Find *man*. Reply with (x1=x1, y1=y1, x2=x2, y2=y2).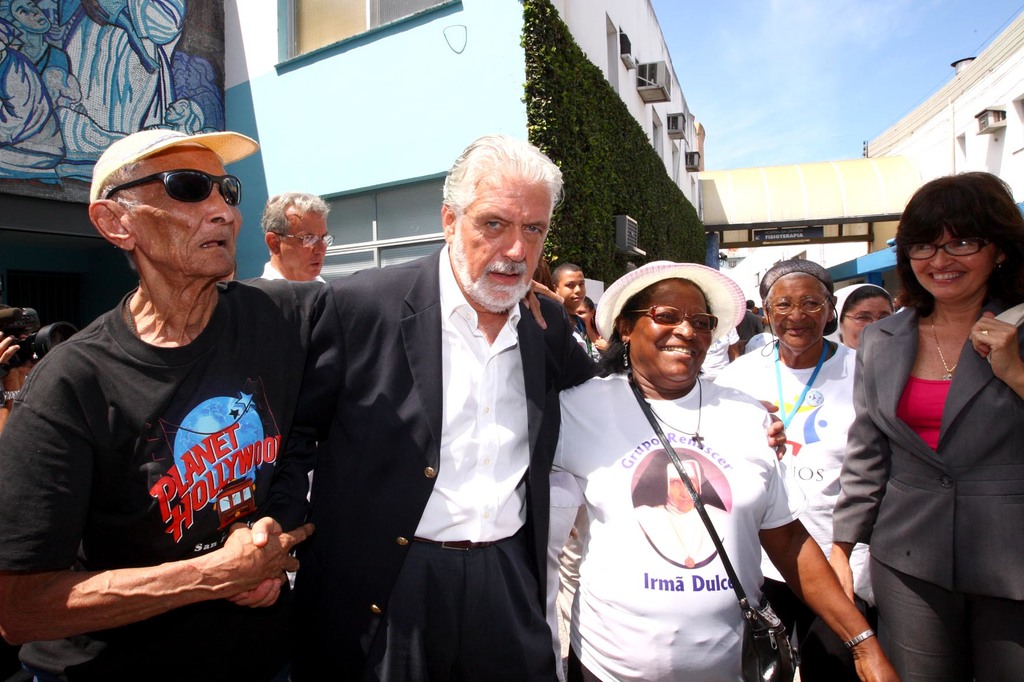
(x1=552, y1=263, x2=585, y2=314).
